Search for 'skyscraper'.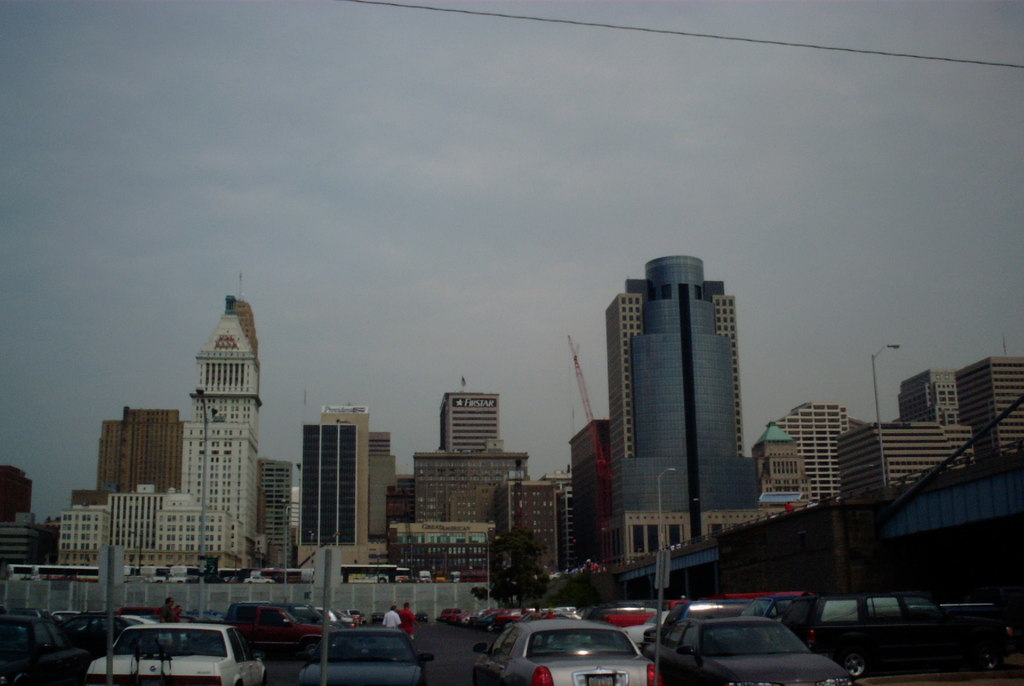
Found at [250, 459, 294, 577].
